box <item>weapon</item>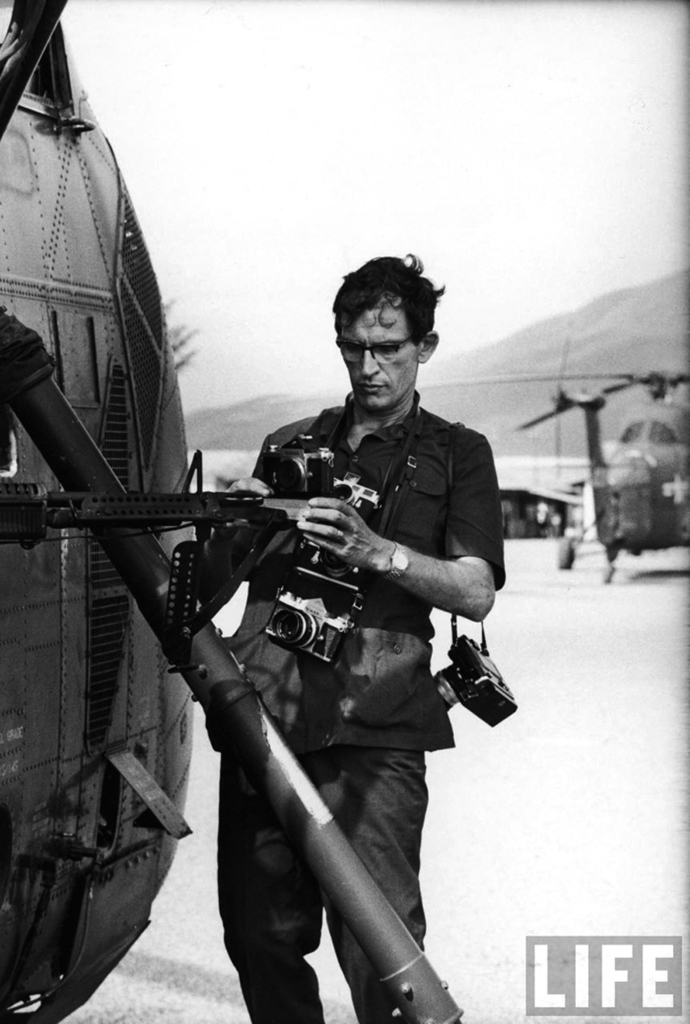
bbox(0, 442, 362, 632)
